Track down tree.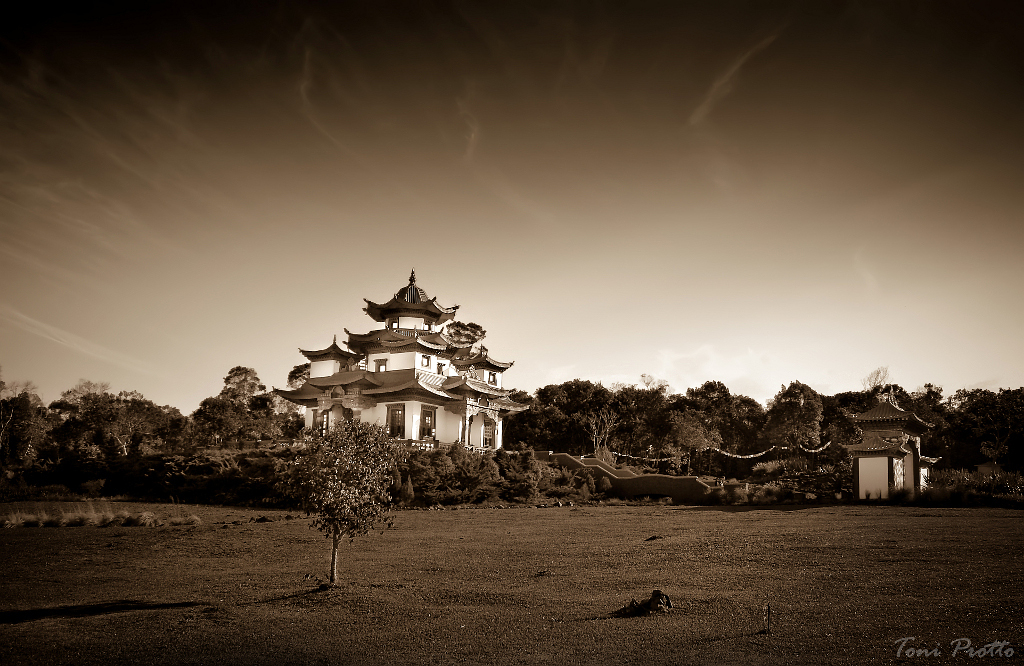
Tracked to x1=195, y1=360, x2=287, y2=444.
